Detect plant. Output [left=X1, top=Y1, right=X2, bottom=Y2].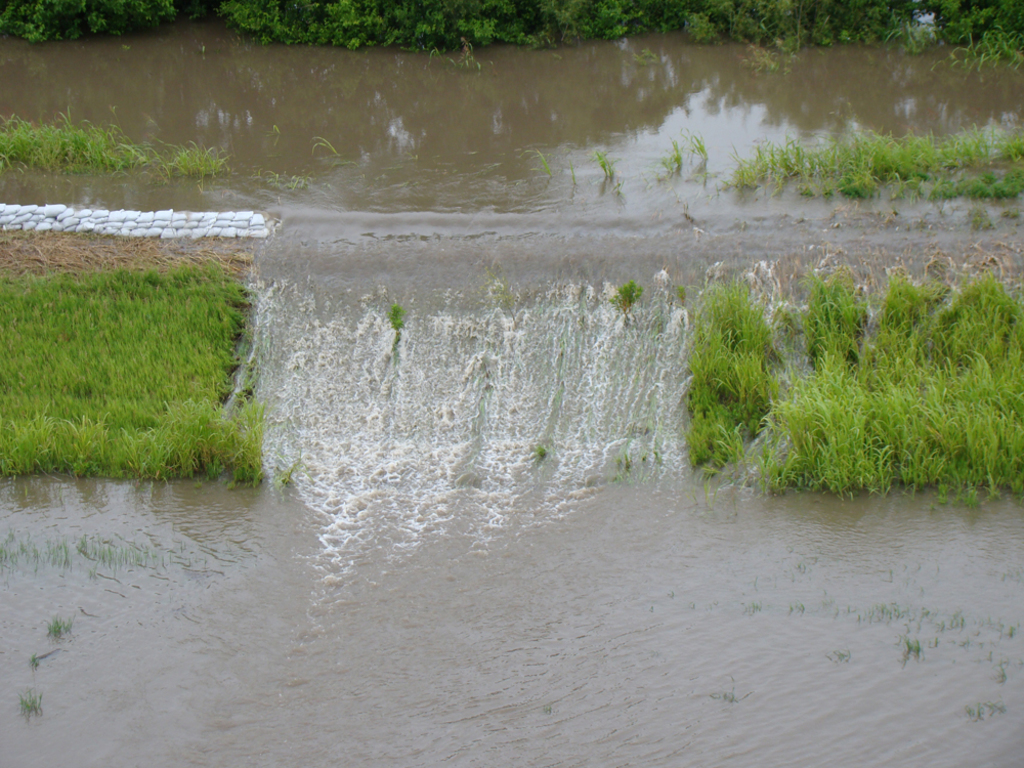
[left=650, top=134, right=693, bottom=174].
